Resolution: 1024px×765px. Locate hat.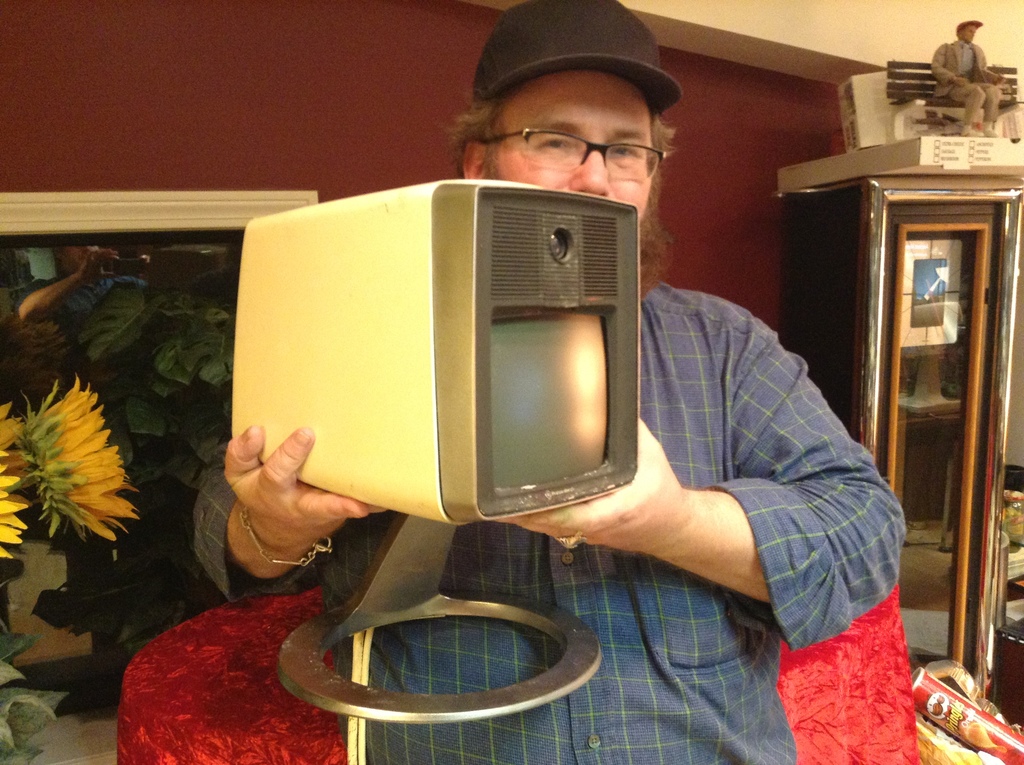
l=468, t=0, r=684, b=119.
